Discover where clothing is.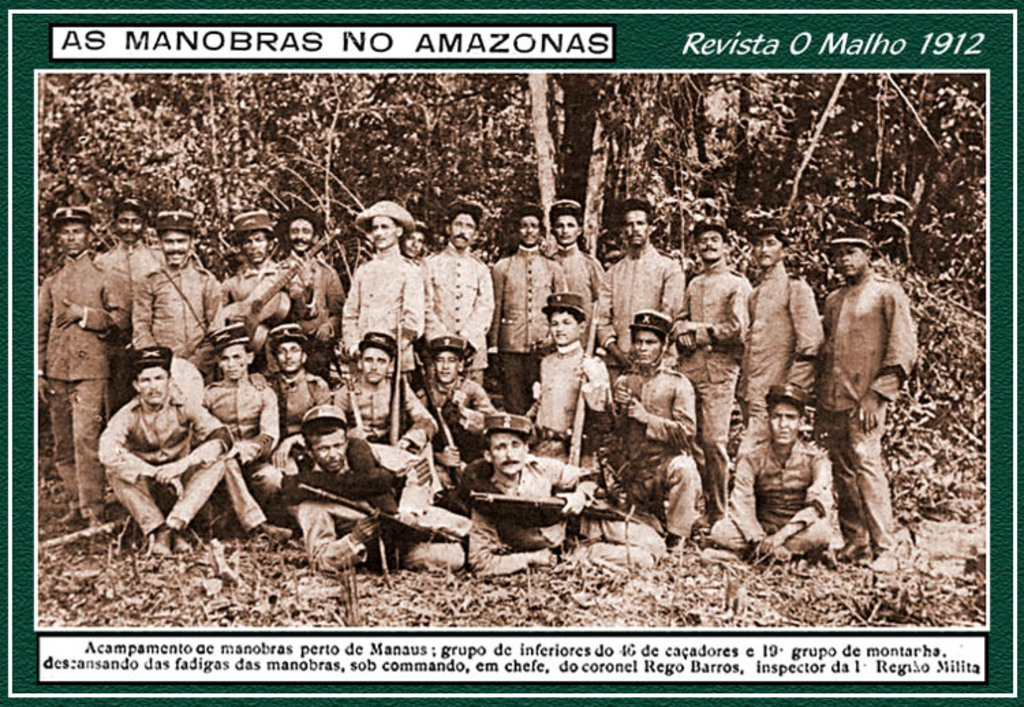
Discovered at select_region(203, 363, 291, 530).
